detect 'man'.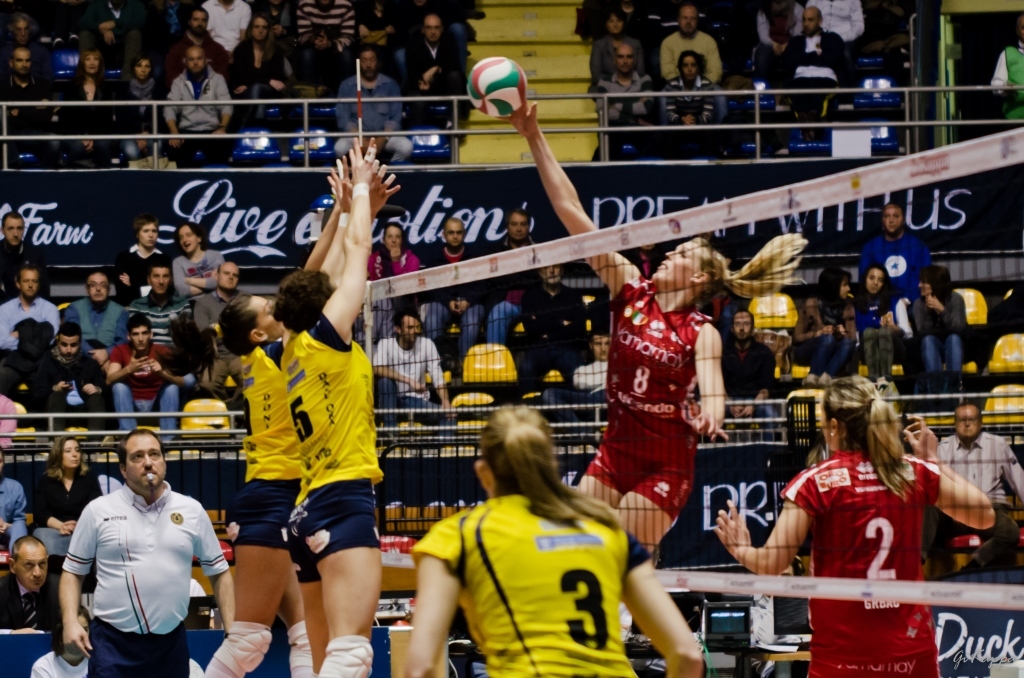
Detected at bbox(720, 307, 780, 434).
